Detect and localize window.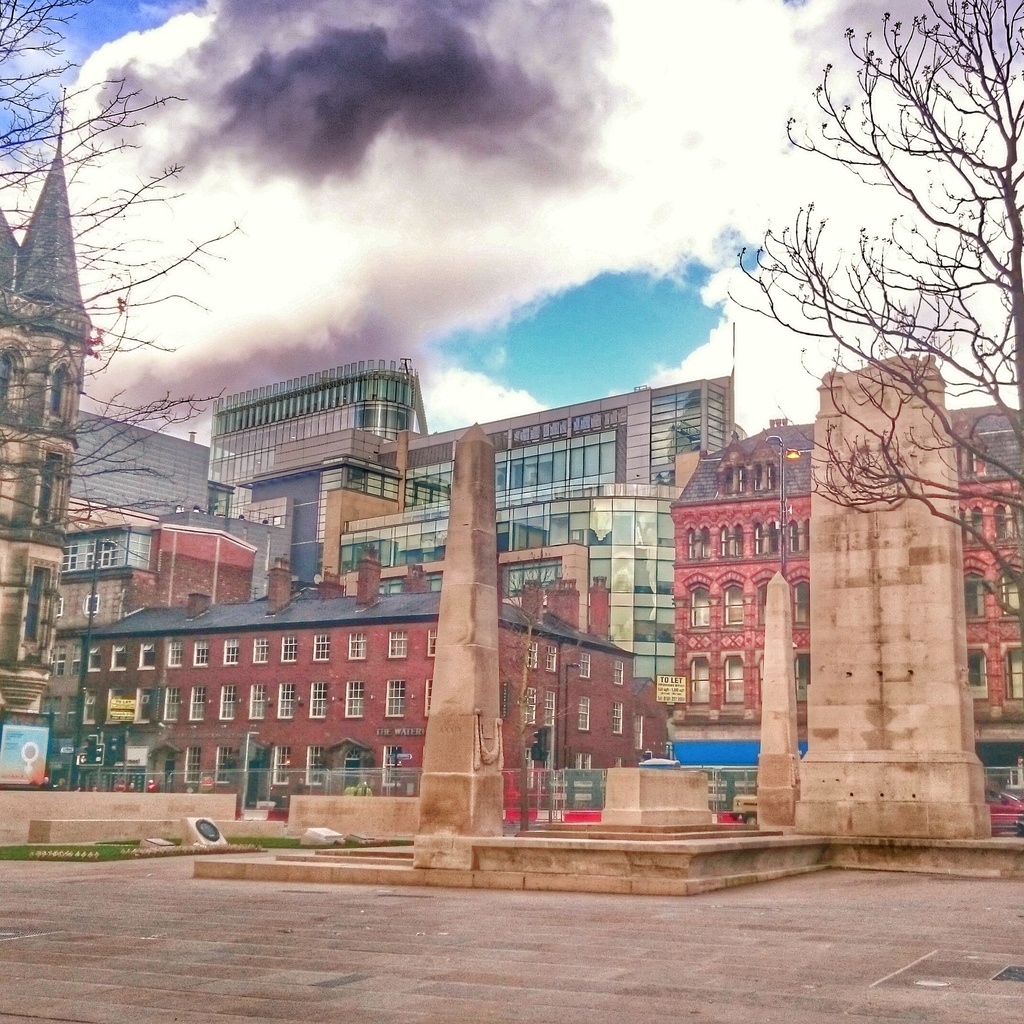
Localized at (185, 748, 202, 785).
